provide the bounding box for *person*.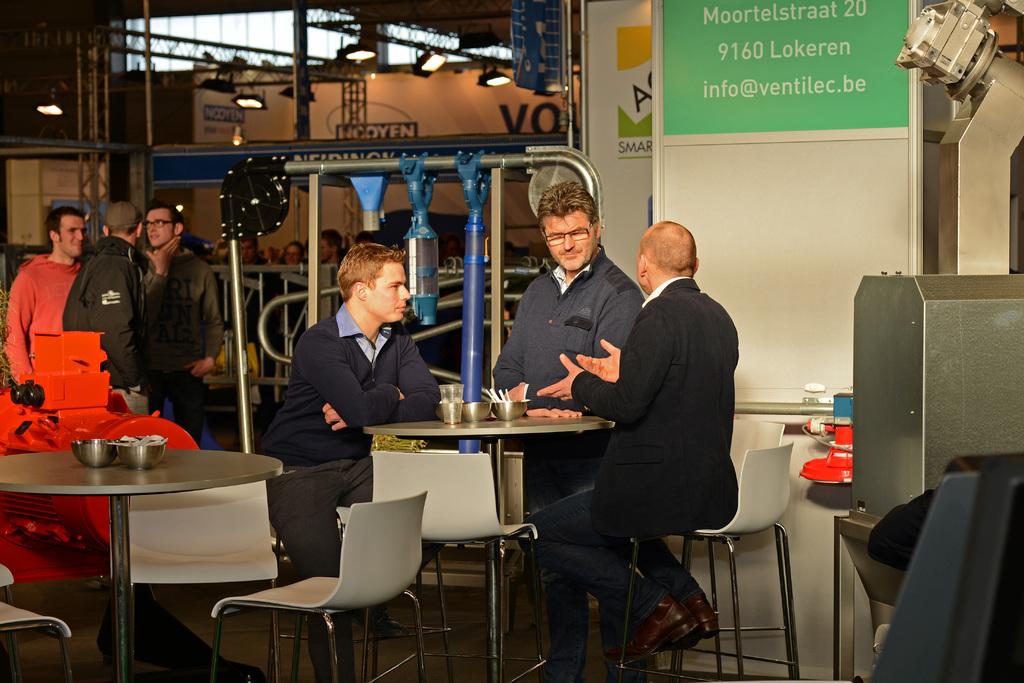
(left=134, top=201, right=217, bottom=445).
